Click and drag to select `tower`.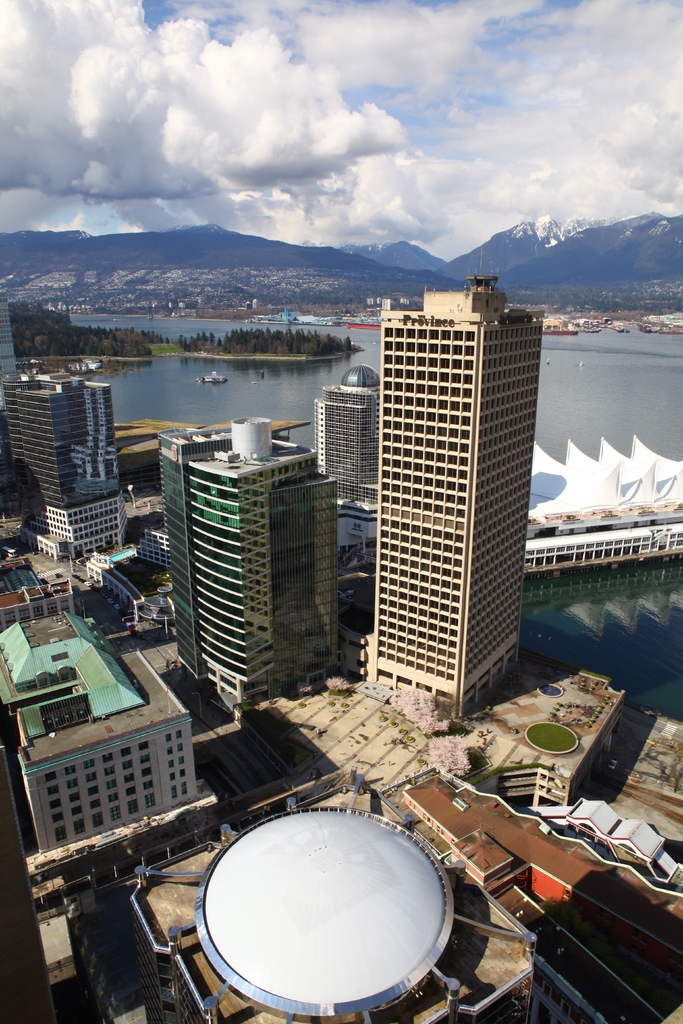
Selection: select_region(0, 615, 222, 929).
